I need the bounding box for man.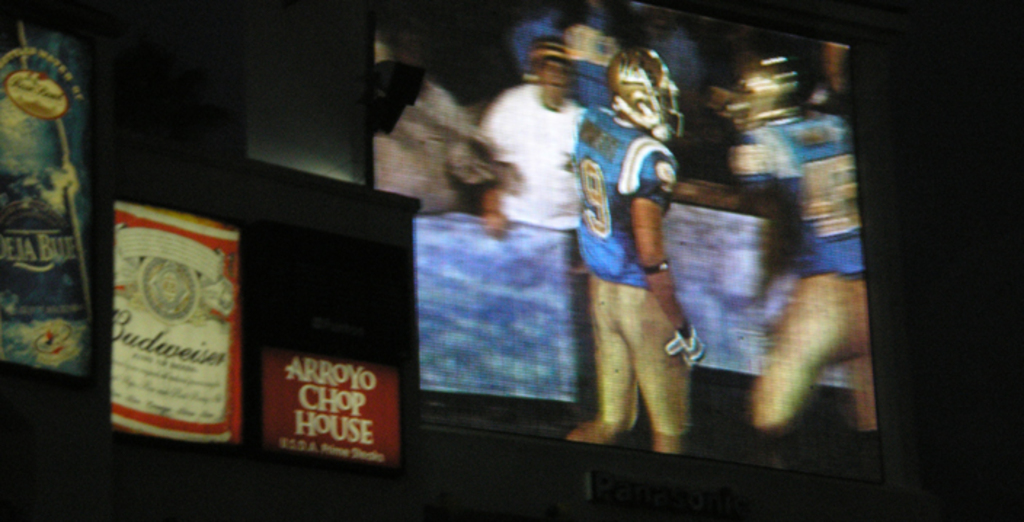
Here it is: [708,57,870,430].
